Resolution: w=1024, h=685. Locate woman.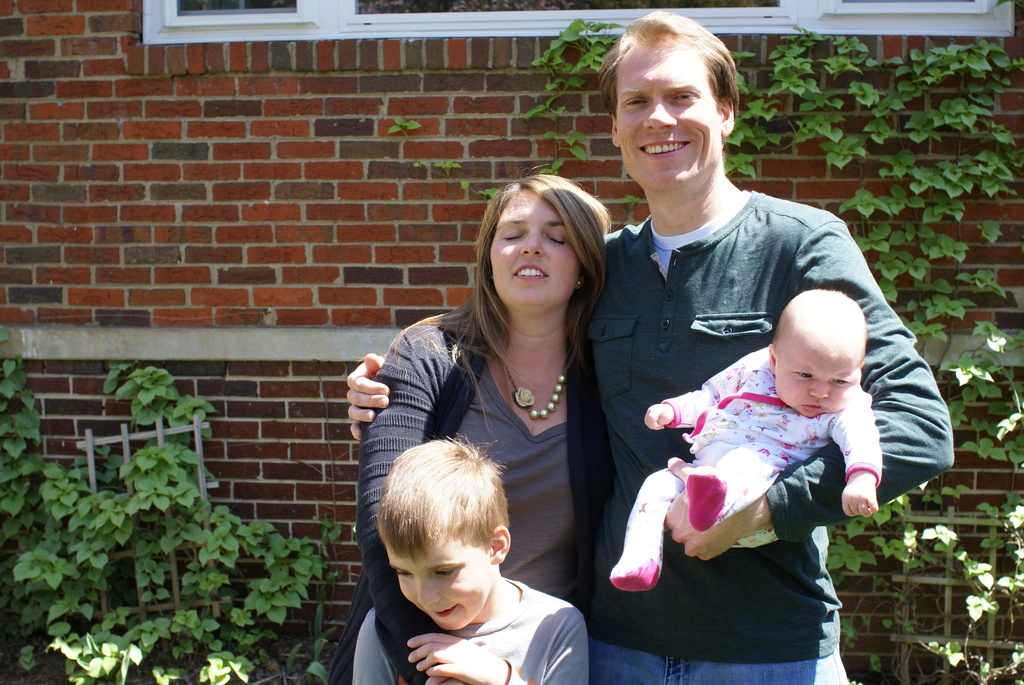
x1=364, y1=191, x2=636, y2=618.
